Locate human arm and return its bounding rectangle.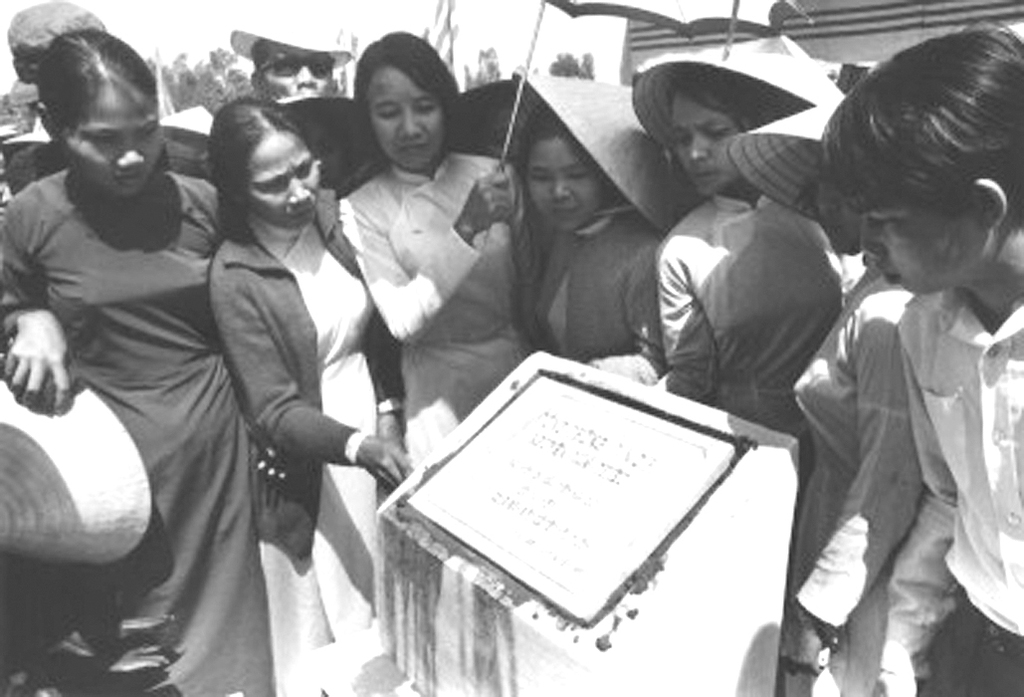
<box>353,307,405,447</box>.
